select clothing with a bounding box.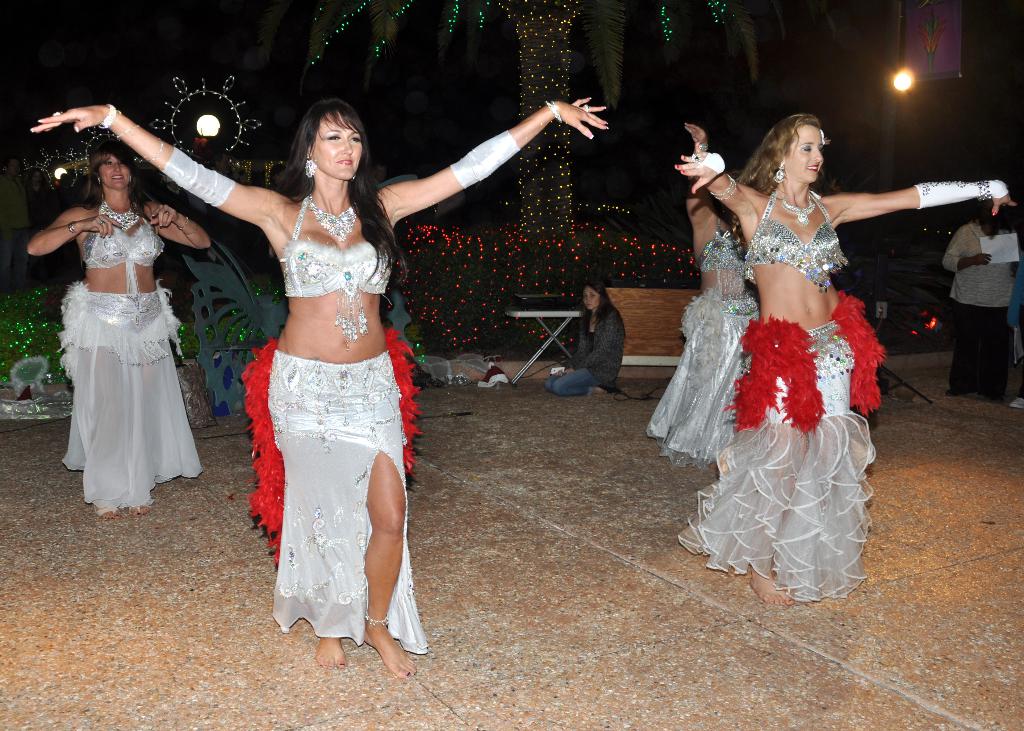
bbox(748, 193, 847, 280).
